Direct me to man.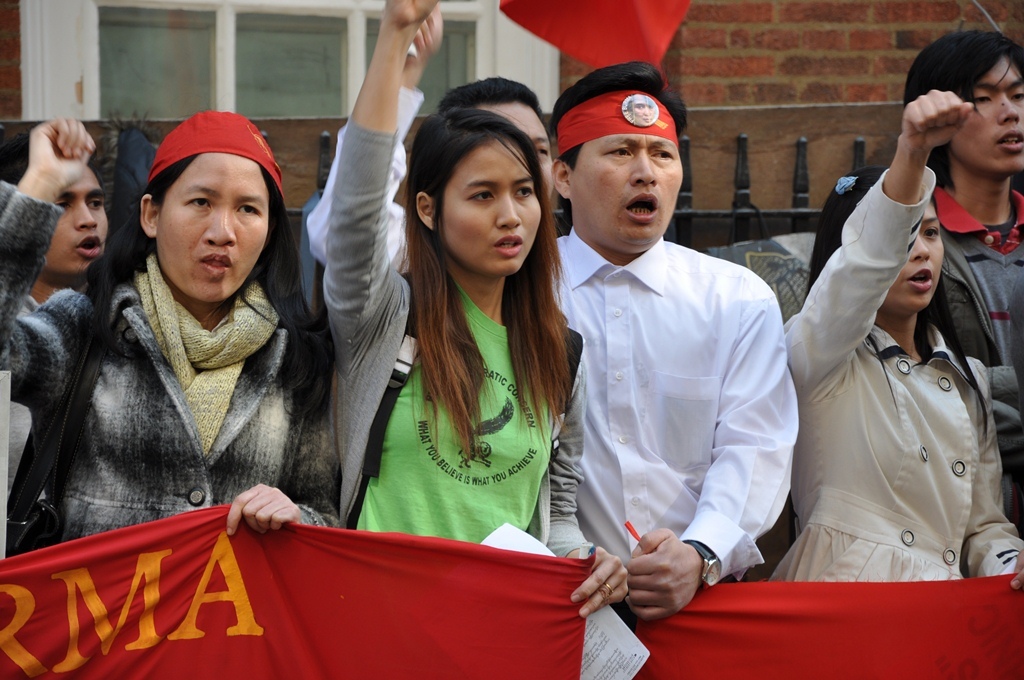
Direction: [x1=0, y1=131, x2=116, y2=505].
